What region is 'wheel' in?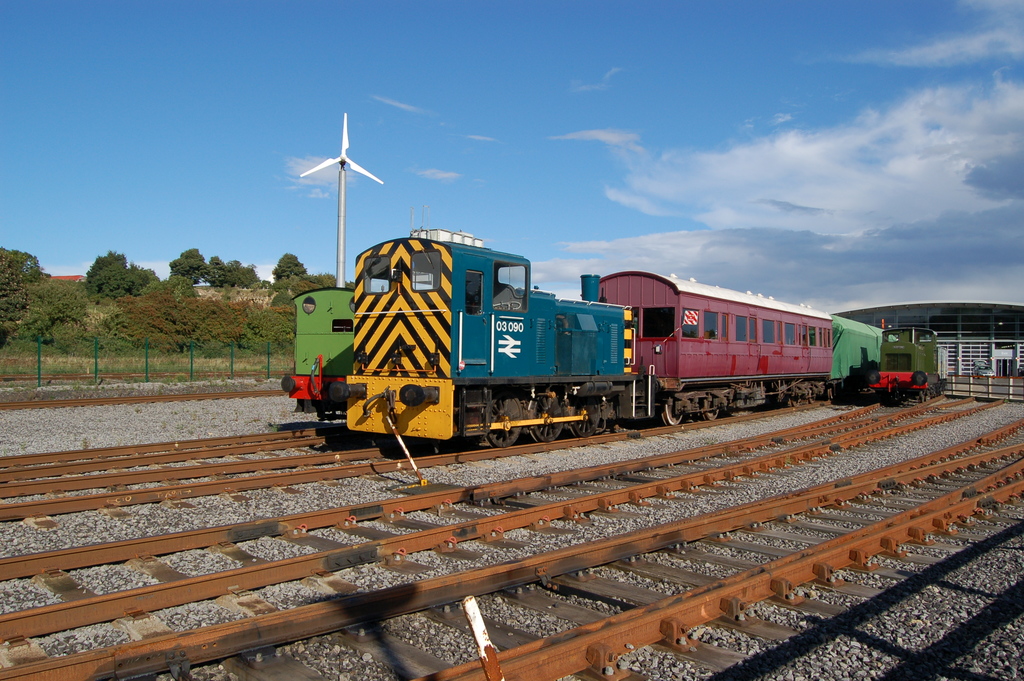
left=825, top=386, right=836, bottom=399.
